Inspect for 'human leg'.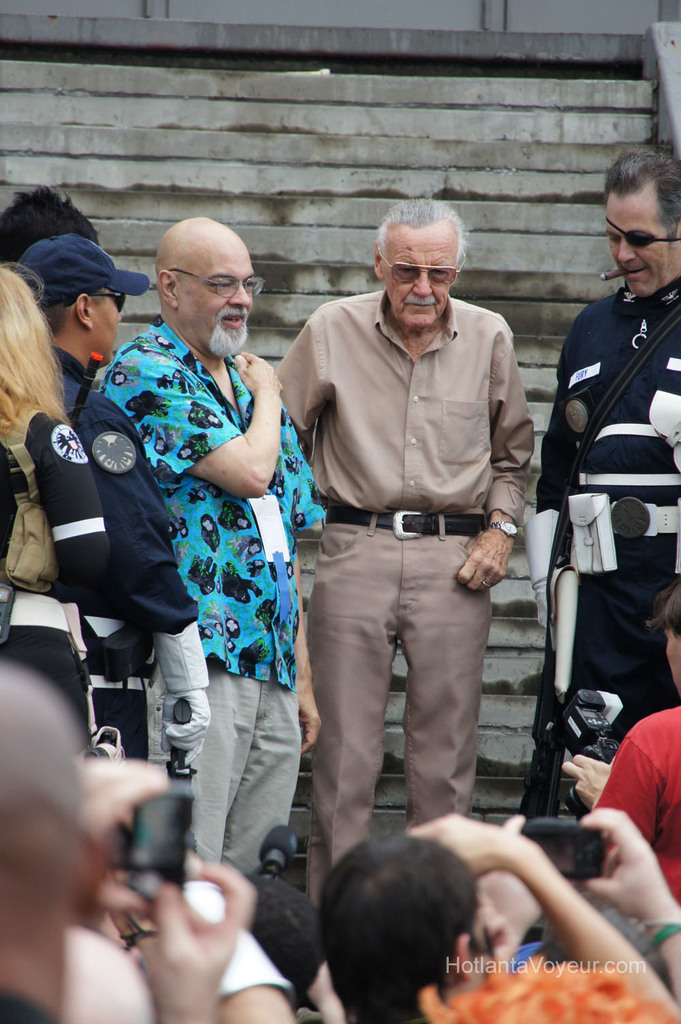
Inspection: bbox=[303, 512, 400, 907].
